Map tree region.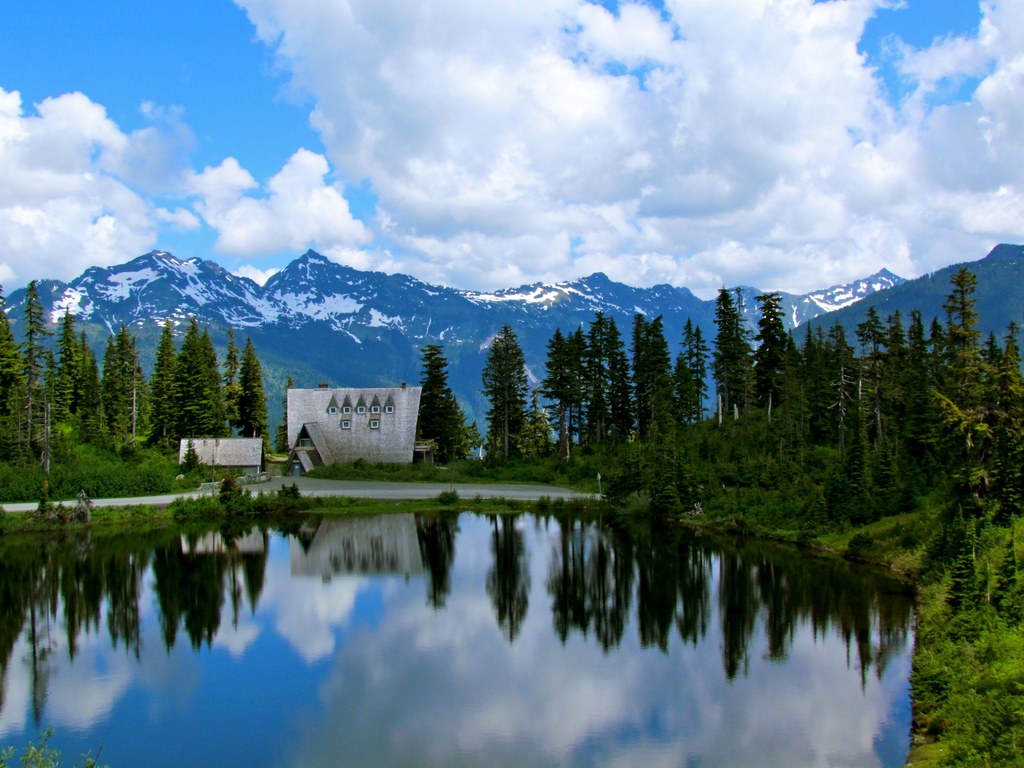
Mapped to 620:303:708:465.
